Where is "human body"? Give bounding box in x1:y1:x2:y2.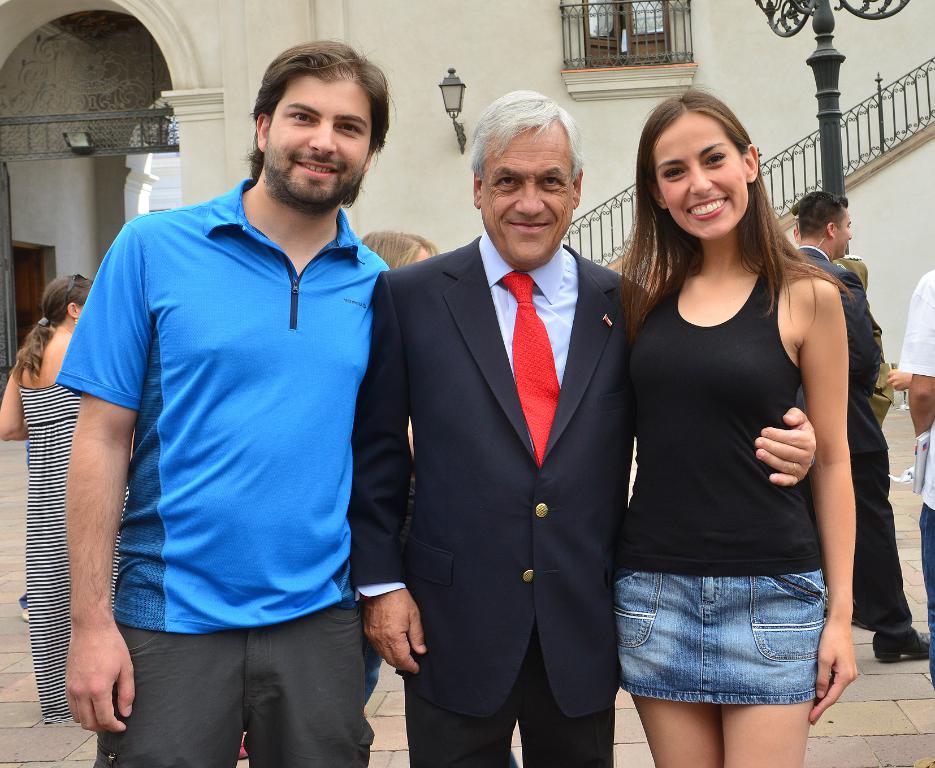
61:43:394:767.
